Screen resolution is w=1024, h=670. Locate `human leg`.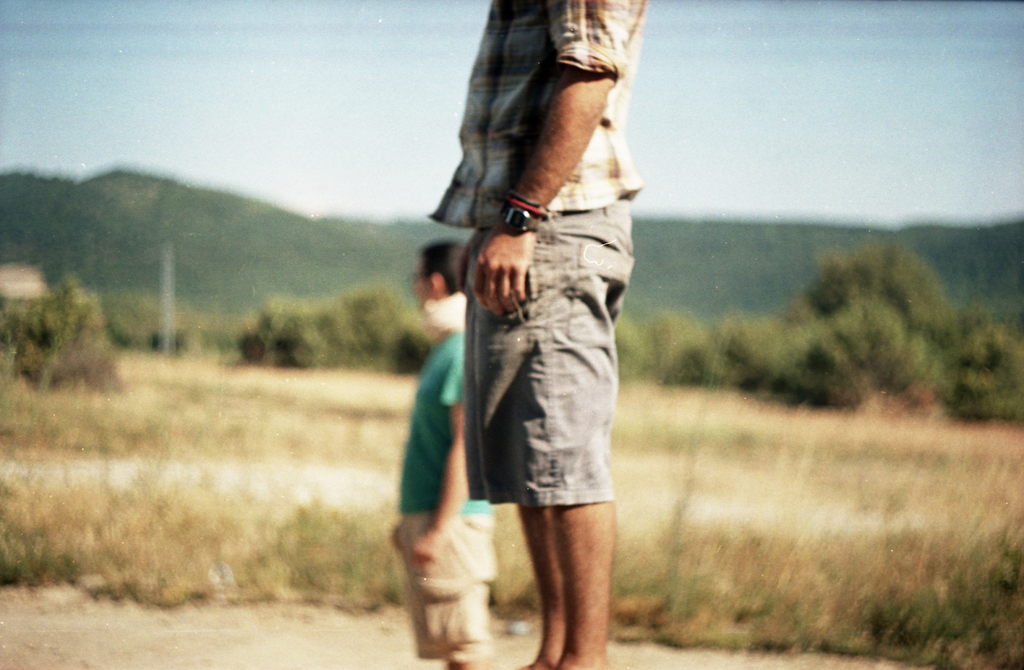
{"left": 523, "top": 453, "right": 627, "bottom": 665}.
